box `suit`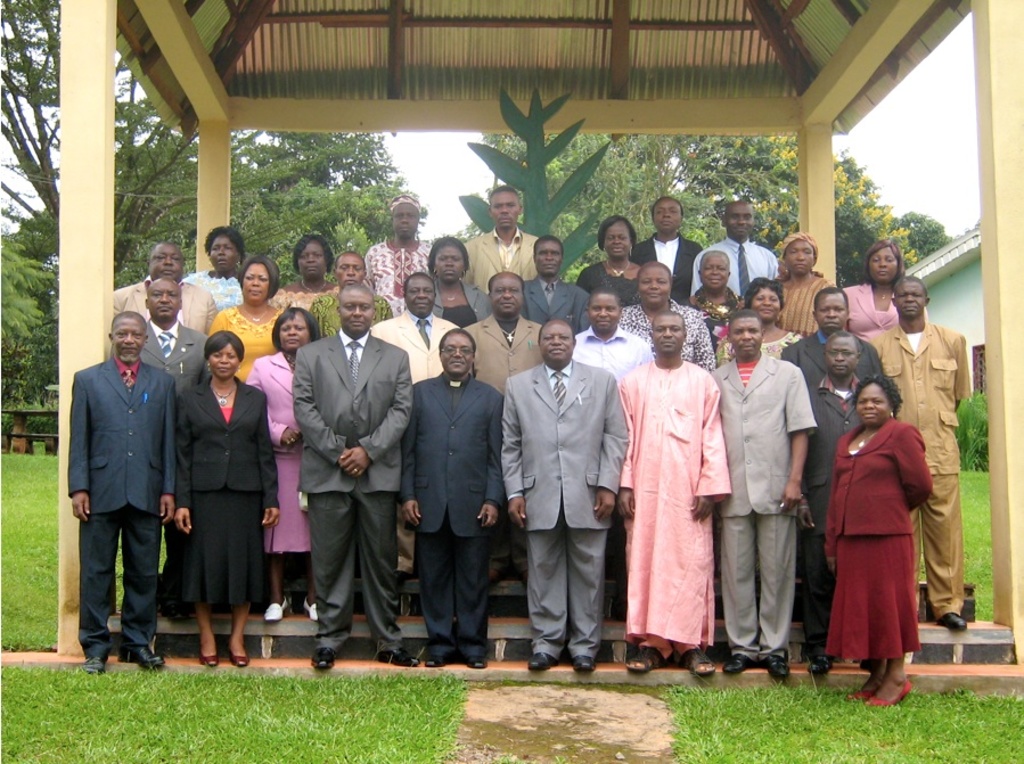
x1=66, y1=356, x2=179, y2=660
